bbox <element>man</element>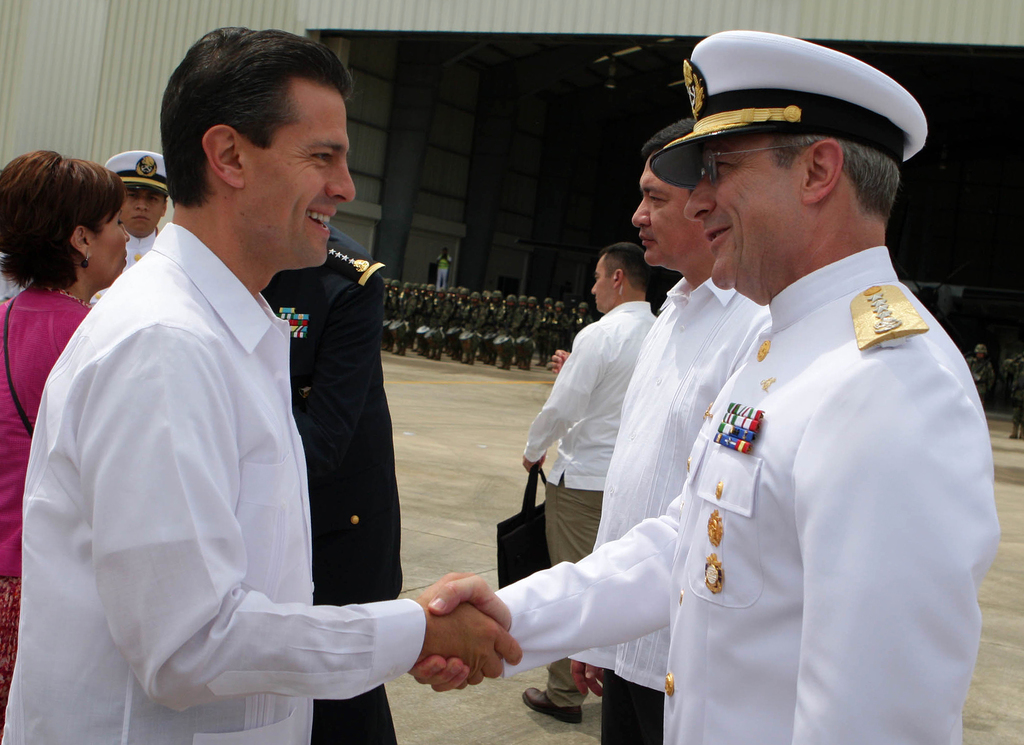
region(967, 342, 991, 399)
